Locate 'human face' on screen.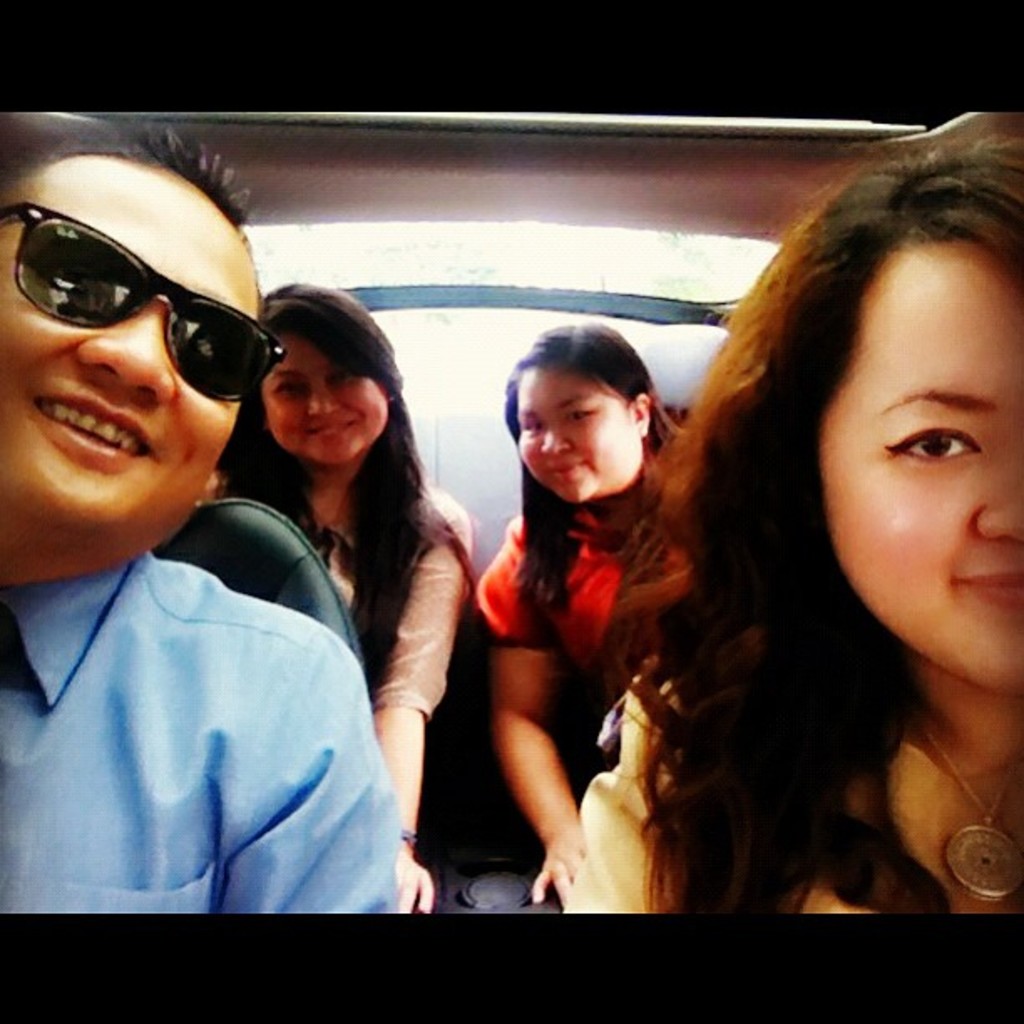
On screen at x1=515 y1=356 x2=639 y2=500.
